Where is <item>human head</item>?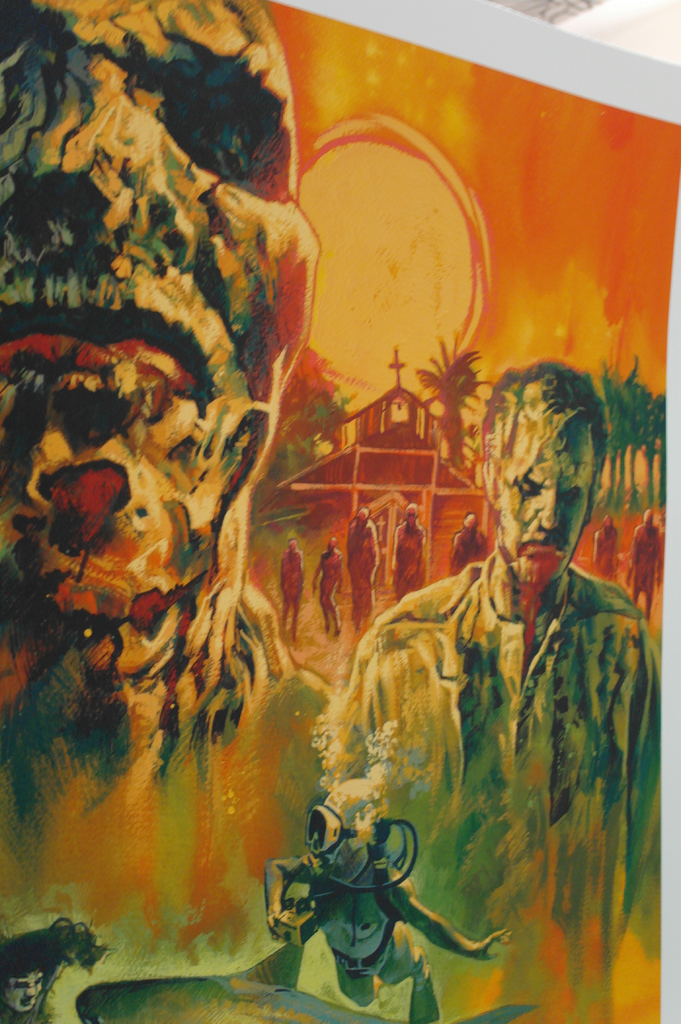
region(457, 510, 479, 536).
